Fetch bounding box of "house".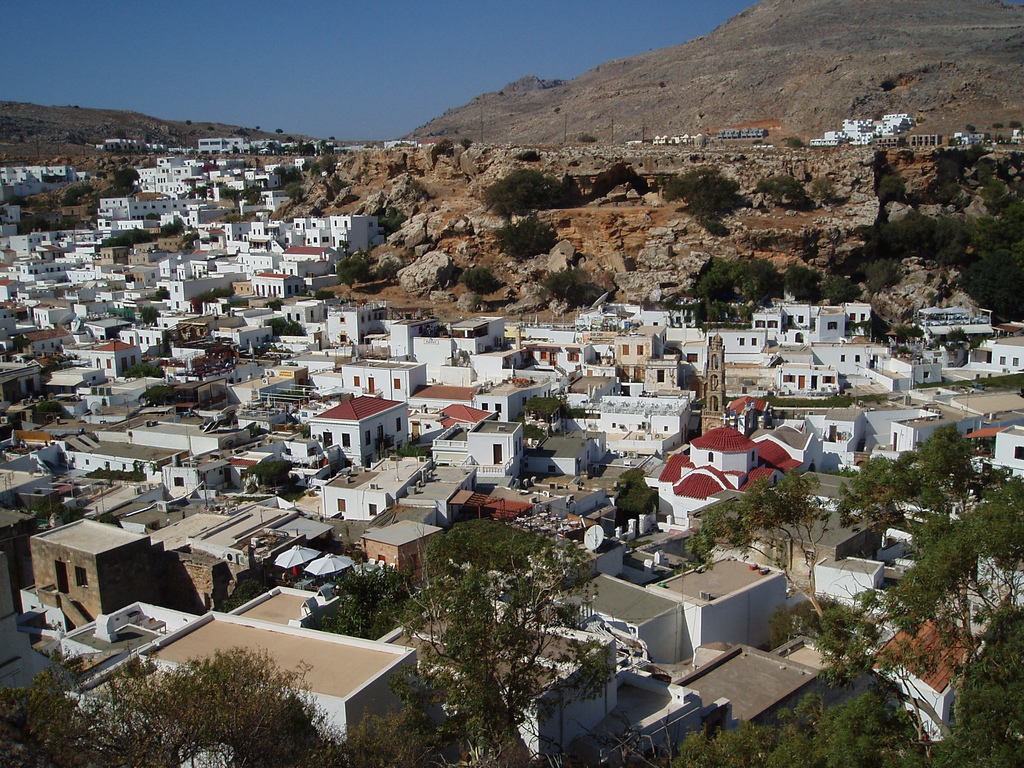
Bbox: 10/132/1023/765.
